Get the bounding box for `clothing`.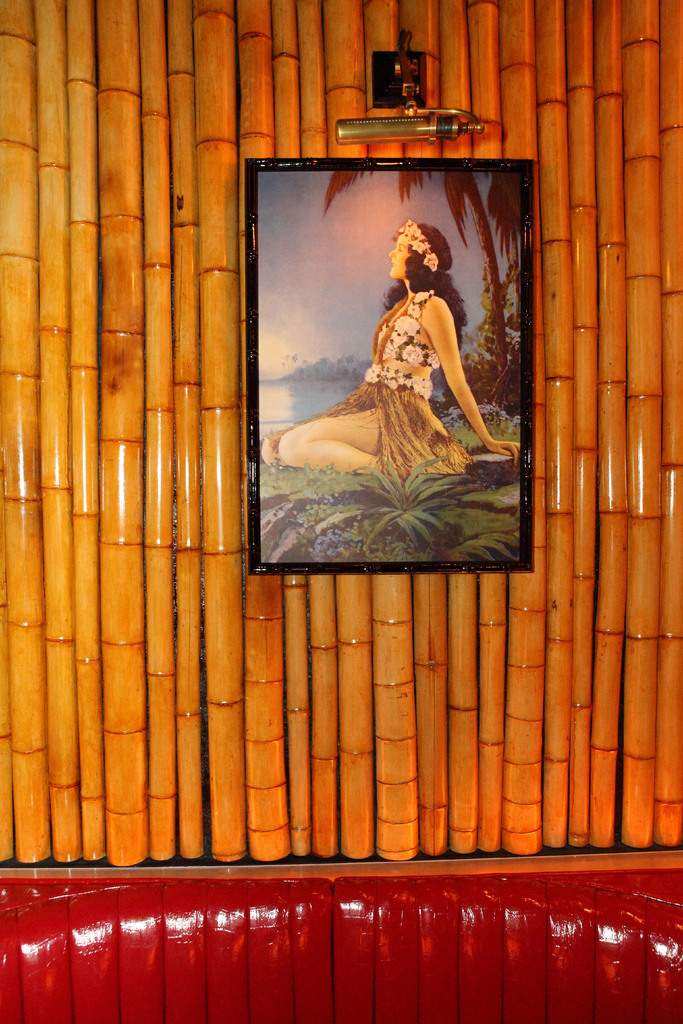
crop(299, 287, 481, 512).
